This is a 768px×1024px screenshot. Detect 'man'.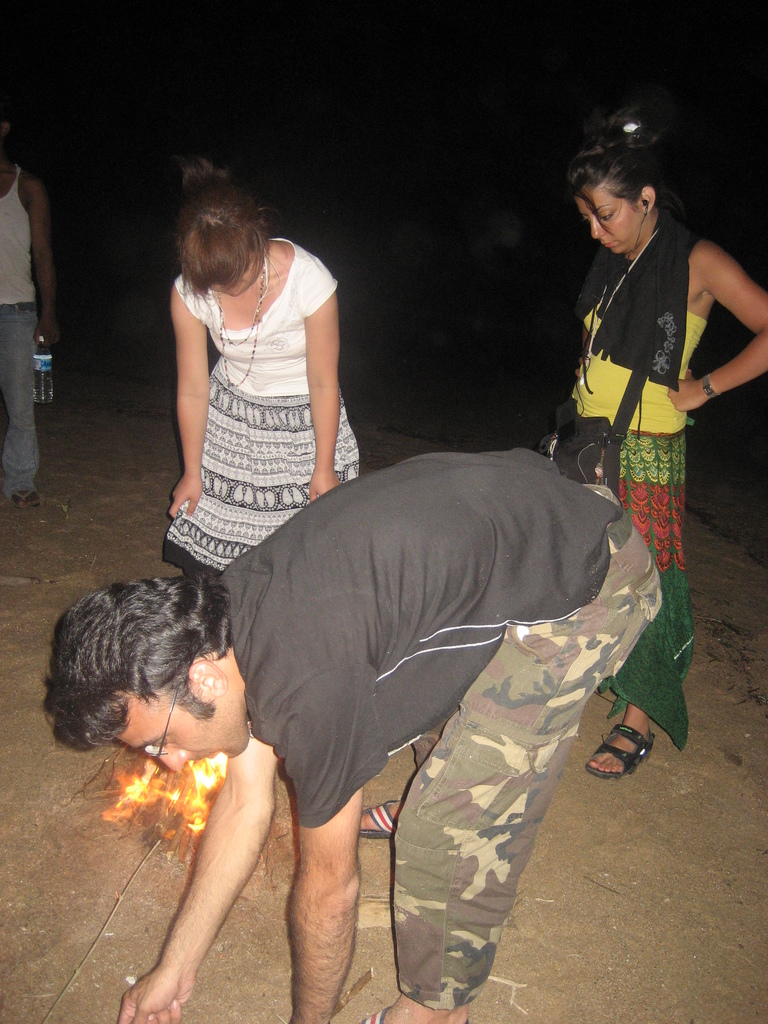
0/122/53/510.
